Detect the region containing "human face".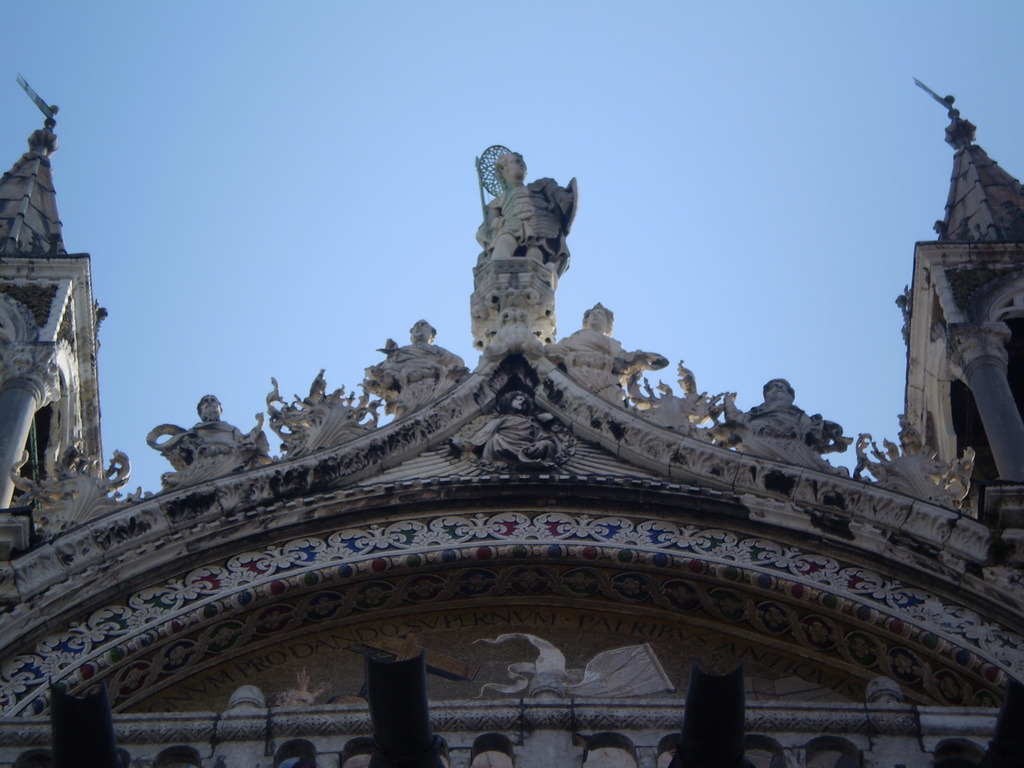
768/380/790/401.
